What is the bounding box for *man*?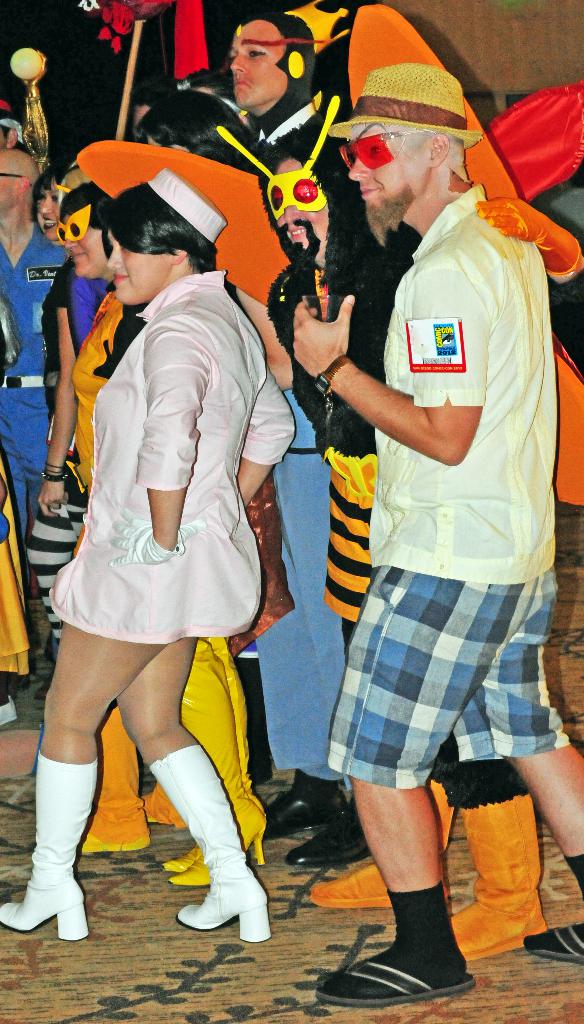
{"left": 227, "top": 10, "right": 345, "bottom": 164}.
